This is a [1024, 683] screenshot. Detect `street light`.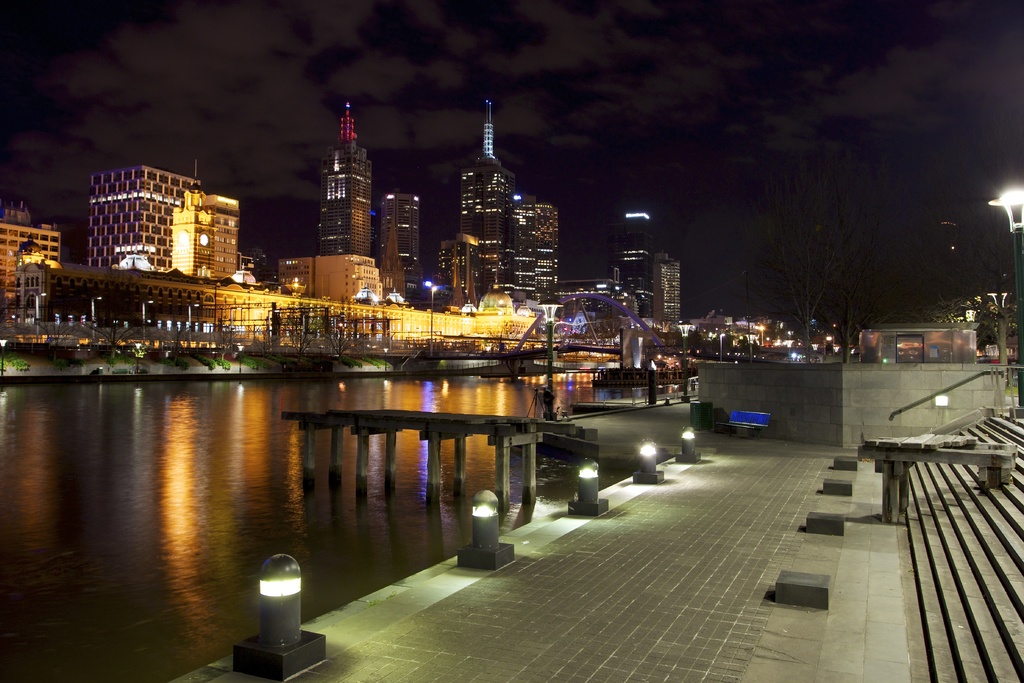
bbox=[742, 331, 756, 361].
